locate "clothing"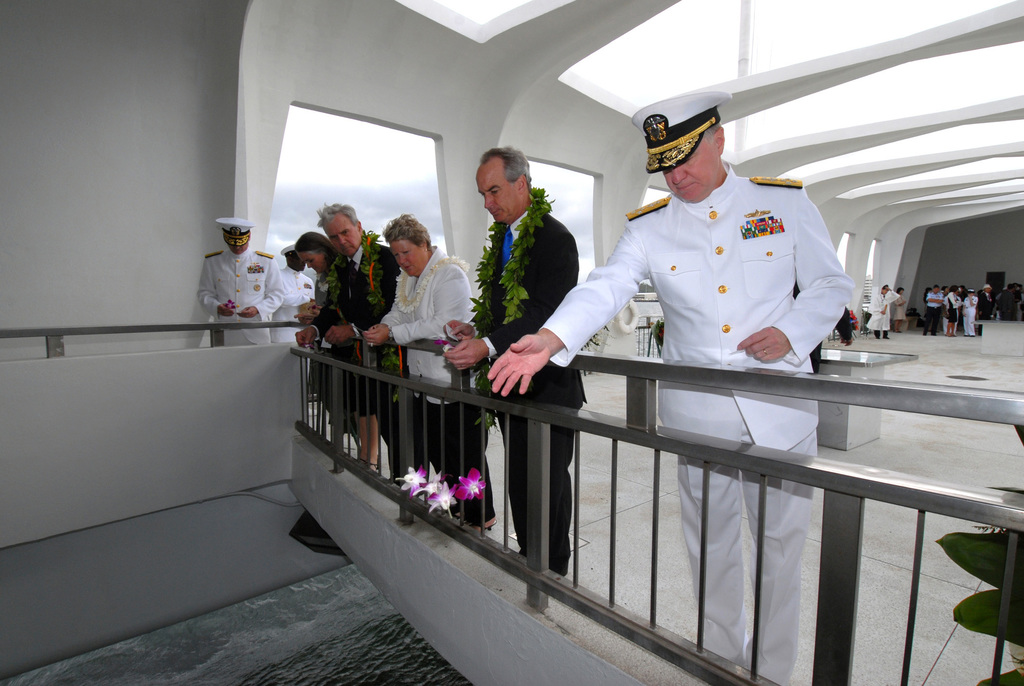
bbox=(309, 235, 394, 459)
